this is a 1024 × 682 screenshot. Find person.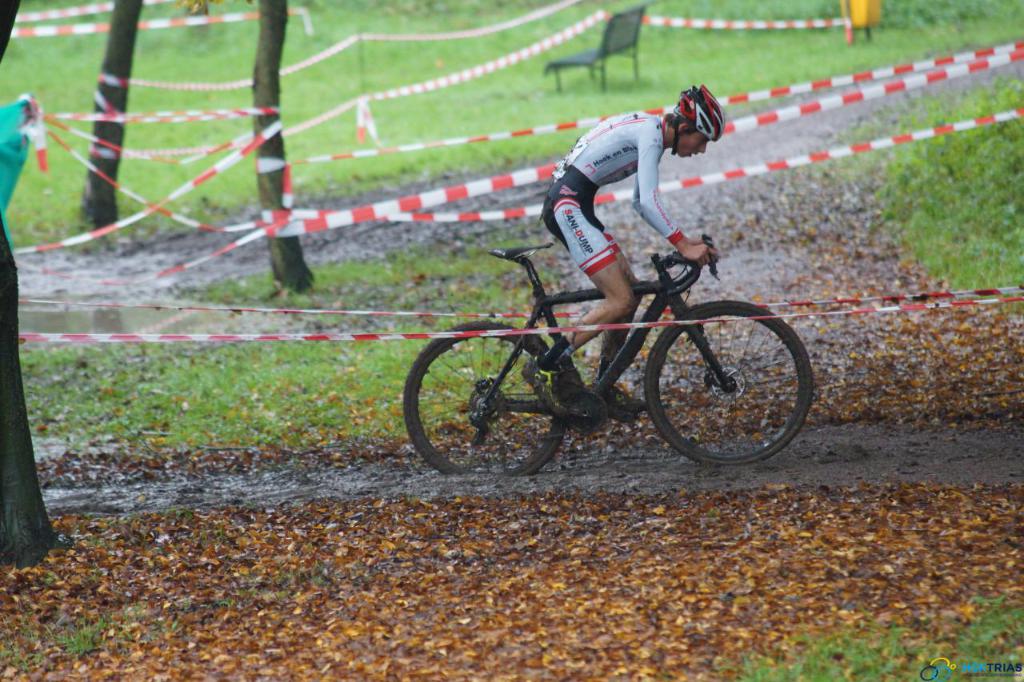
Bounding box: (x1=519, y1=84, x2=722, y2=414).
